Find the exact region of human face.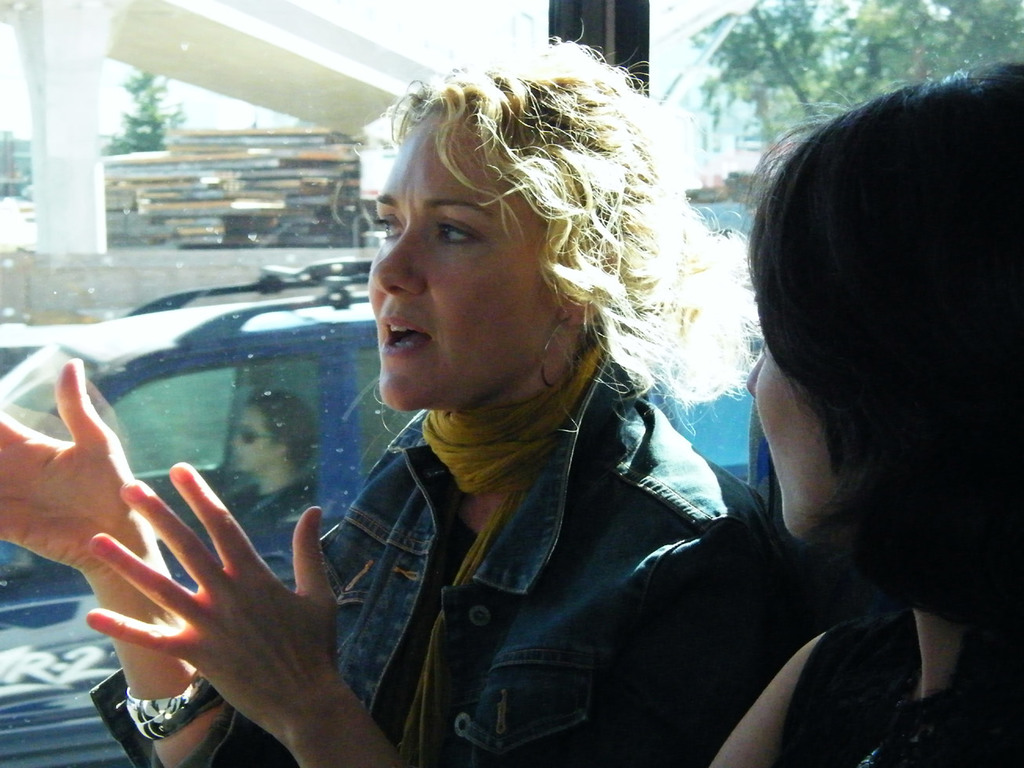
Exact region: 745:340:855:539.
